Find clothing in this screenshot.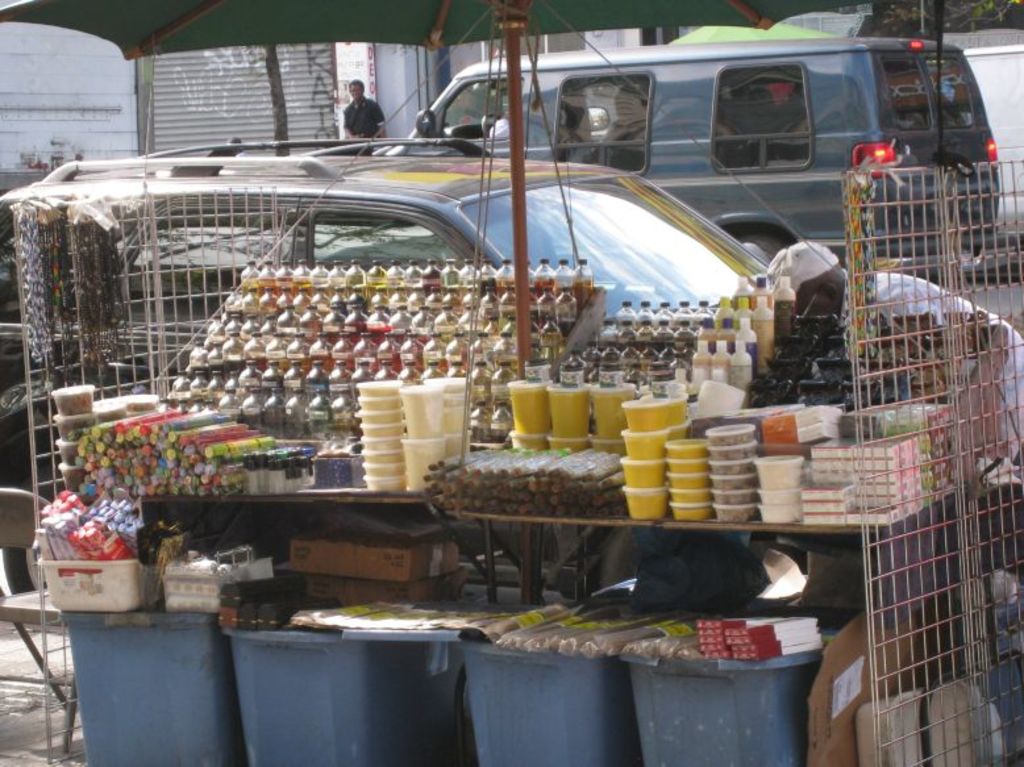
The bounding box for clothing is 342:96:386:138.
